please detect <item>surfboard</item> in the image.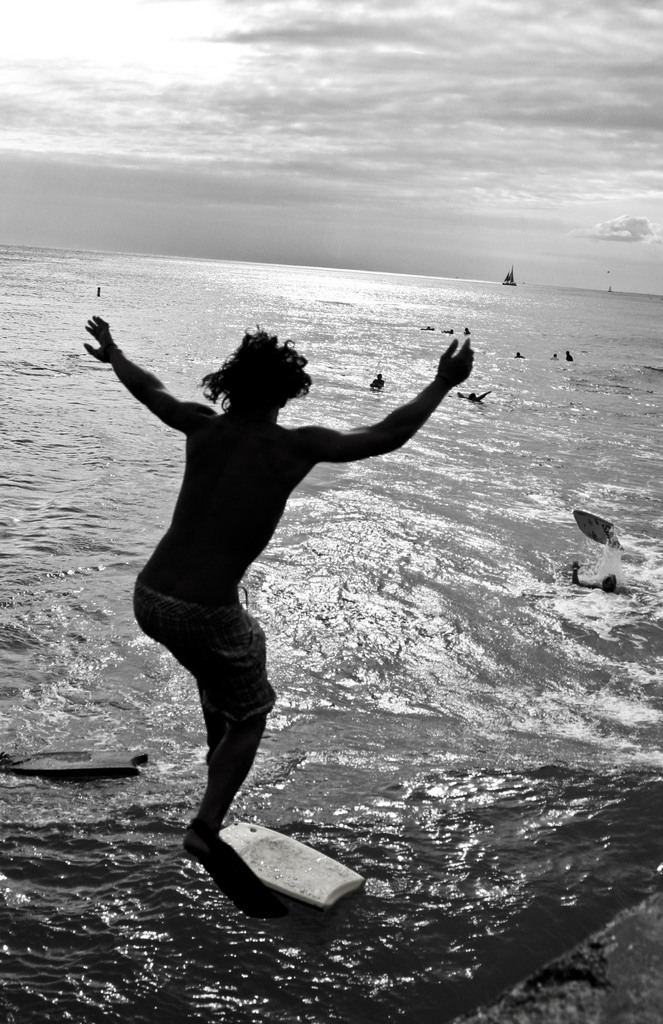
crop(225, 822, 367, 908).
